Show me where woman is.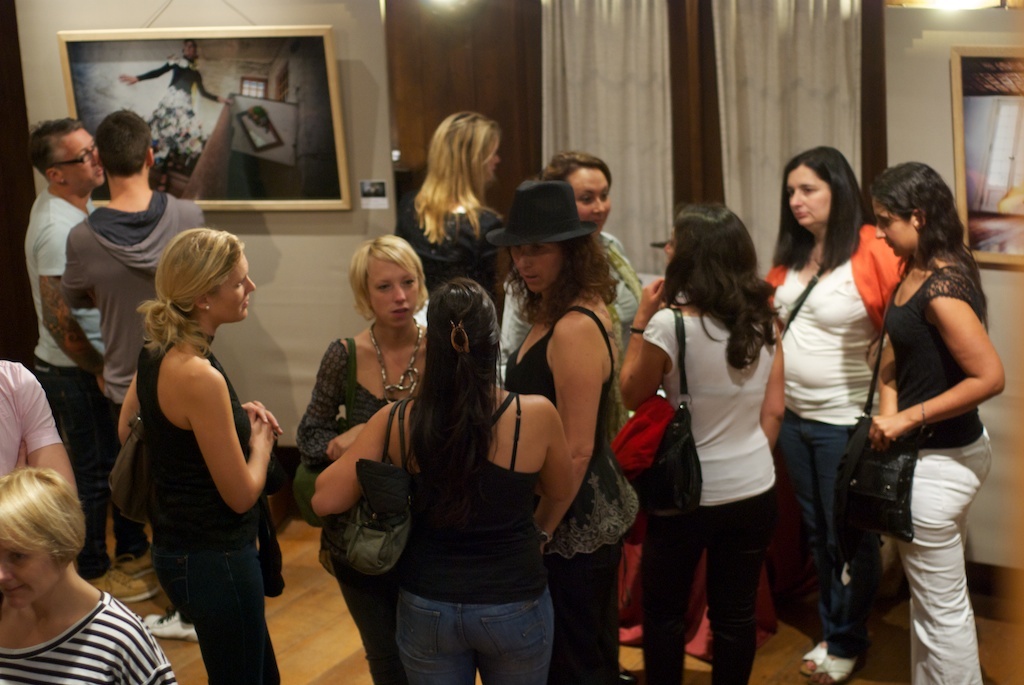
woman is at 308, 273, 573, 684.
